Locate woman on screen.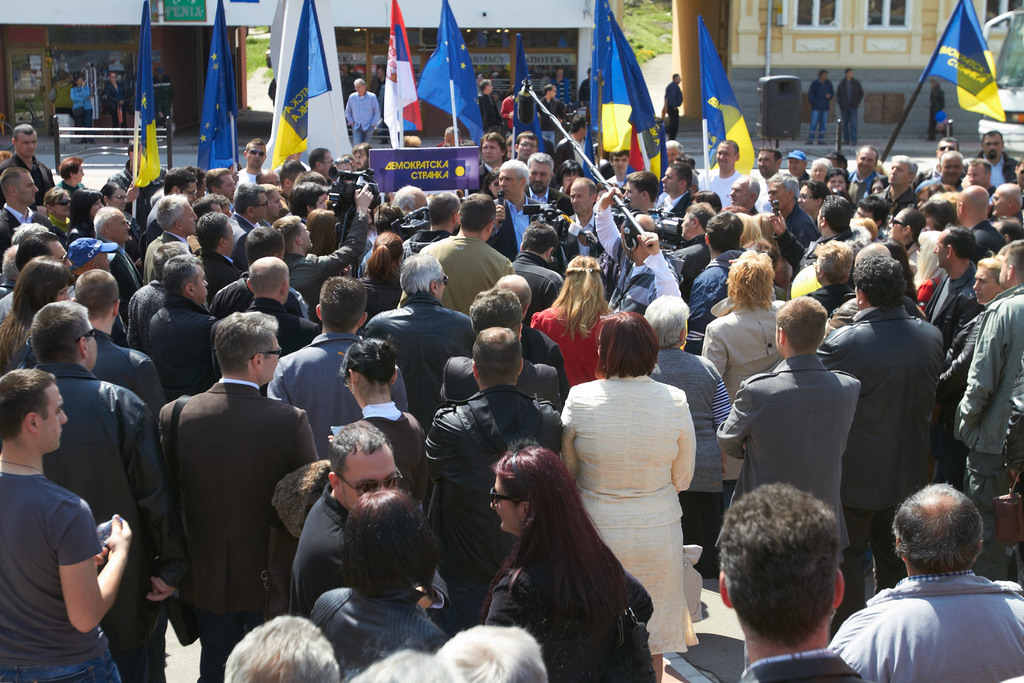
On screen at 529,246,630,394.
